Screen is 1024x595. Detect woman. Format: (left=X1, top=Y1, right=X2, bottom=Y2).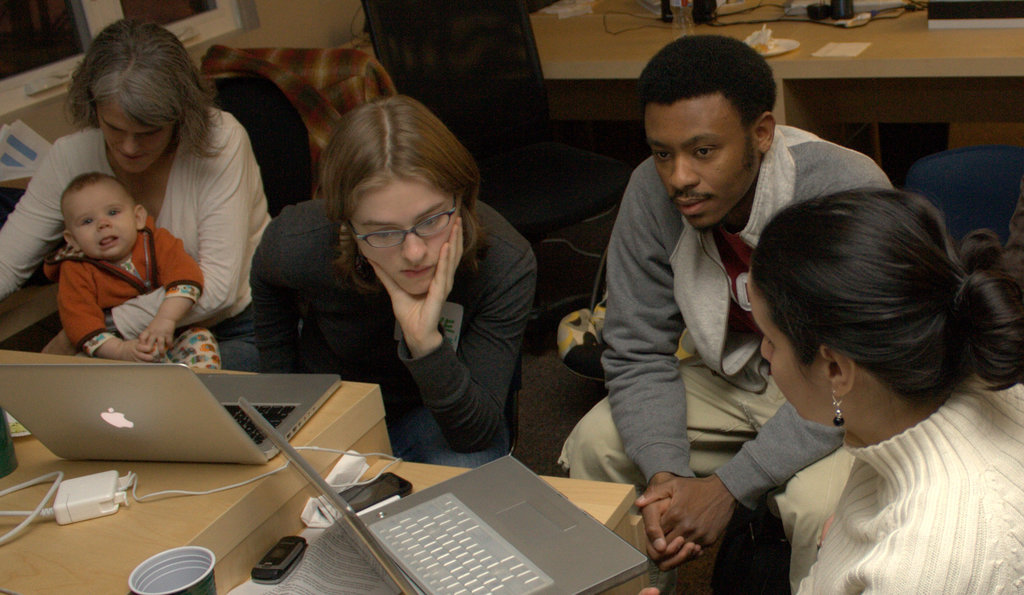
(left=756, top=187, right=1023, bottom=594).
